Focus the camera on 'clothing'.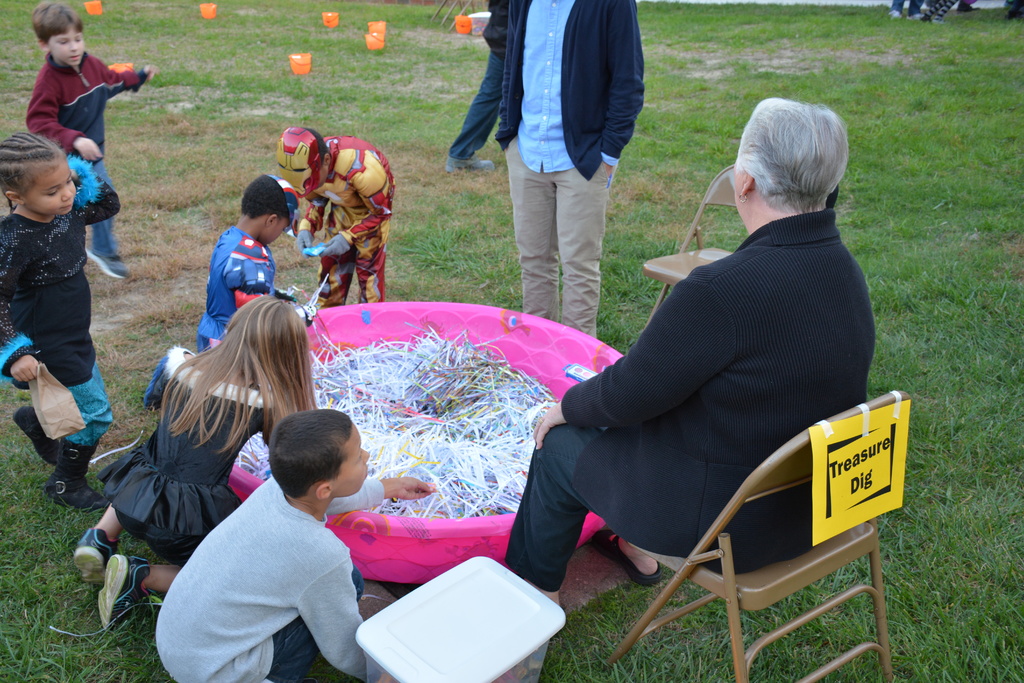
Focus region: bbox=[195, 222, 278, 363].
